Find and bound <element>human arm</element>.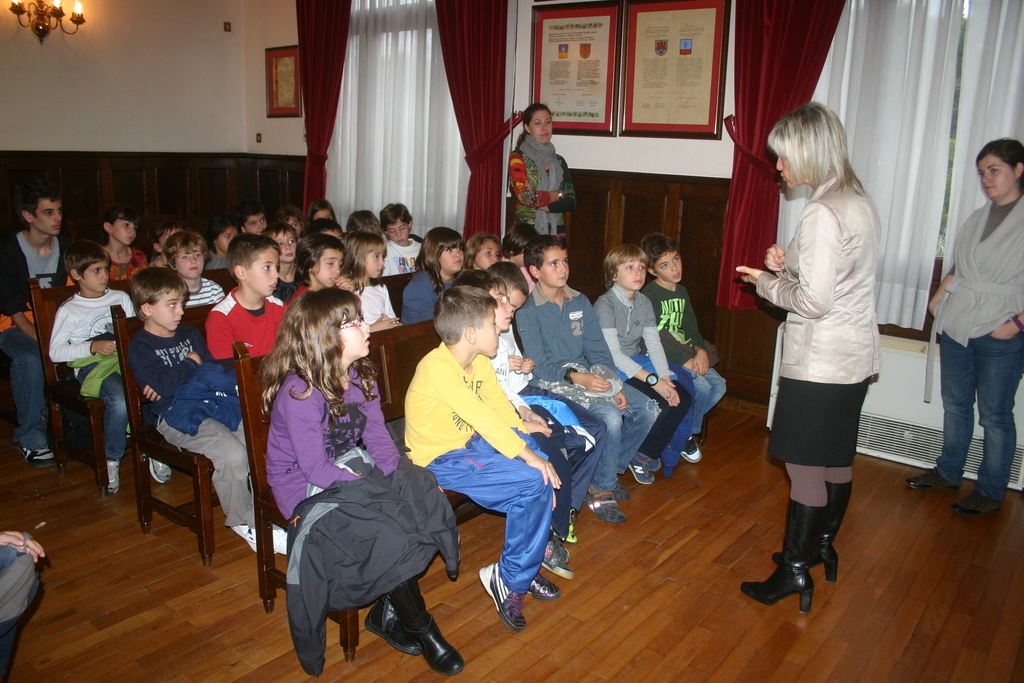
Bound: (x1=400, y1=268, x2=438, y2=329).
